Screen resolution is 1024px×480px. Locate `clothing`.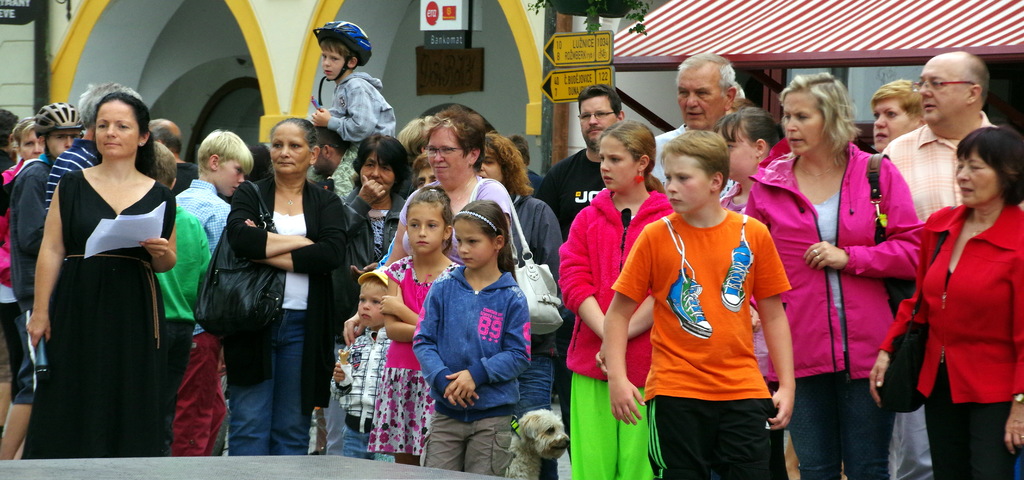
(x1=554, y1=186, x2=670, y2=479).
